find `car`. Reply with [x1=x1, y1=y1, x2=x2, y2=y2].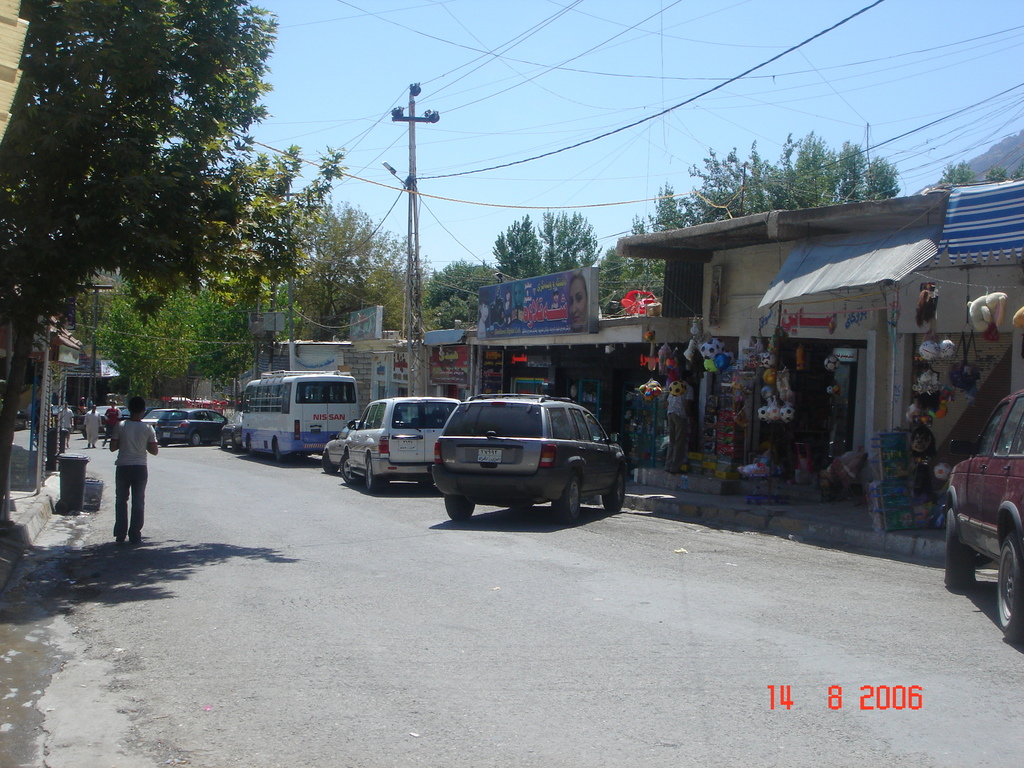
[x1=158, y1=405, x2=229, y2=450].
